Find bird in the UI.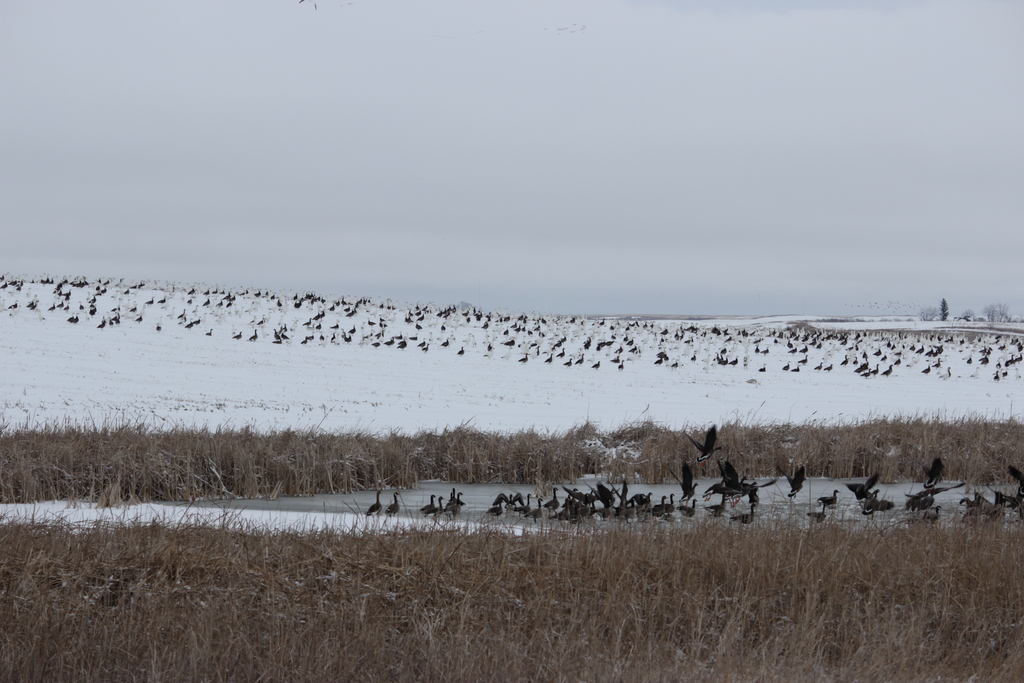
UI element at left=381, top=493, right=401, bottom=513.
